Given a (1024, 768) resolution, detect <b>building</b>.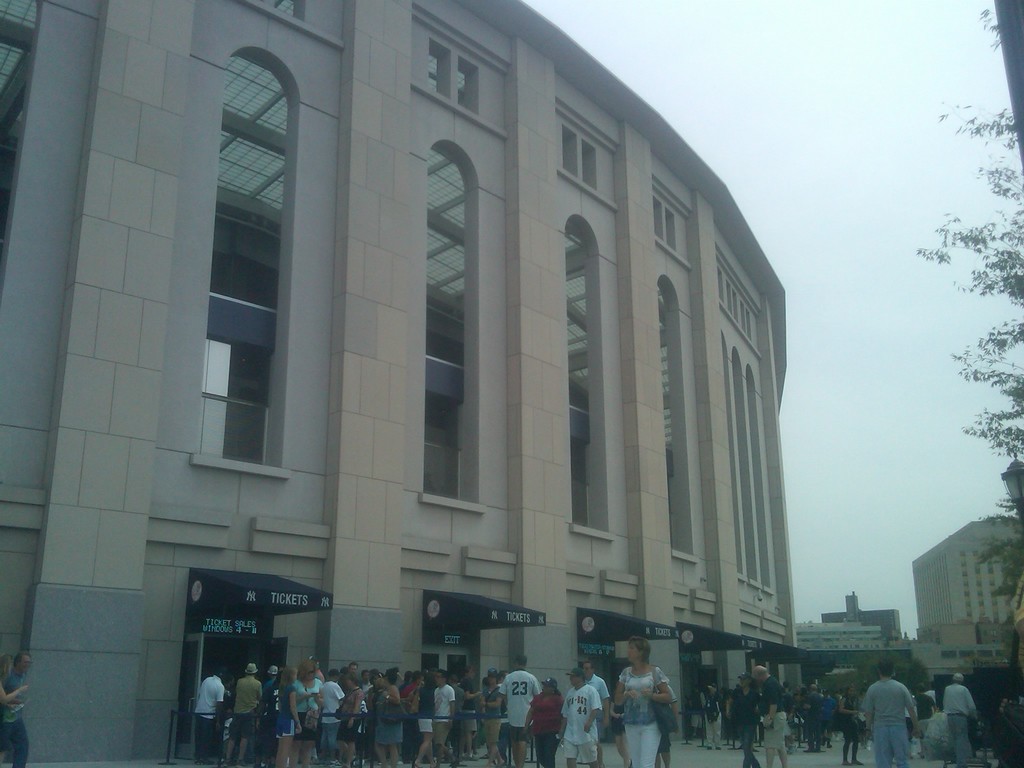
detection(0, 0, 782, 767).
